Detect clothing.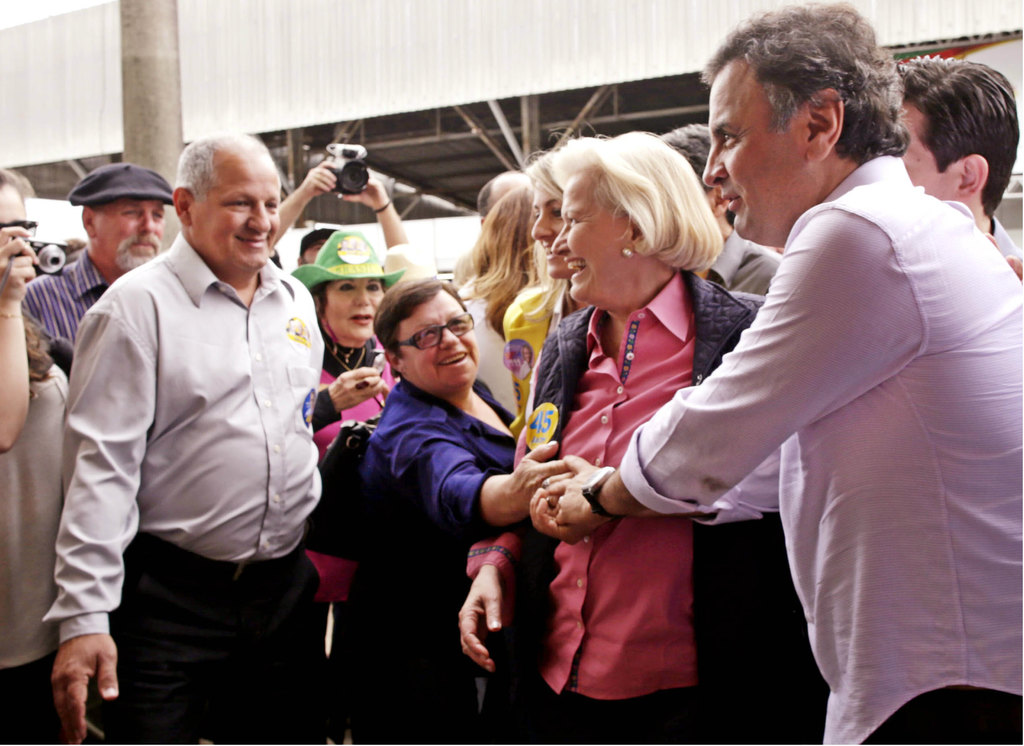
Detected at bbox=[690, 226, 783, 295].
